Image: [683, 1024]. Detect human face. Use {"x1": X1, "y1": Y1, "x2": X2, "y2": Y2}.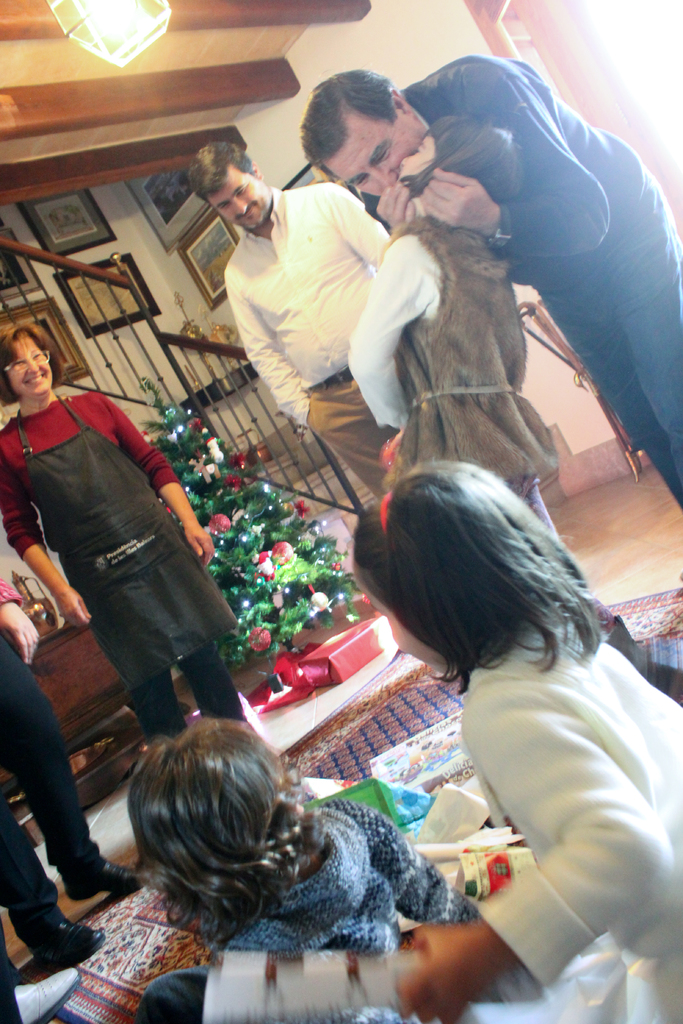
{"x1": 328, "y1": 120, "x2": 431, "y2": 196}.
